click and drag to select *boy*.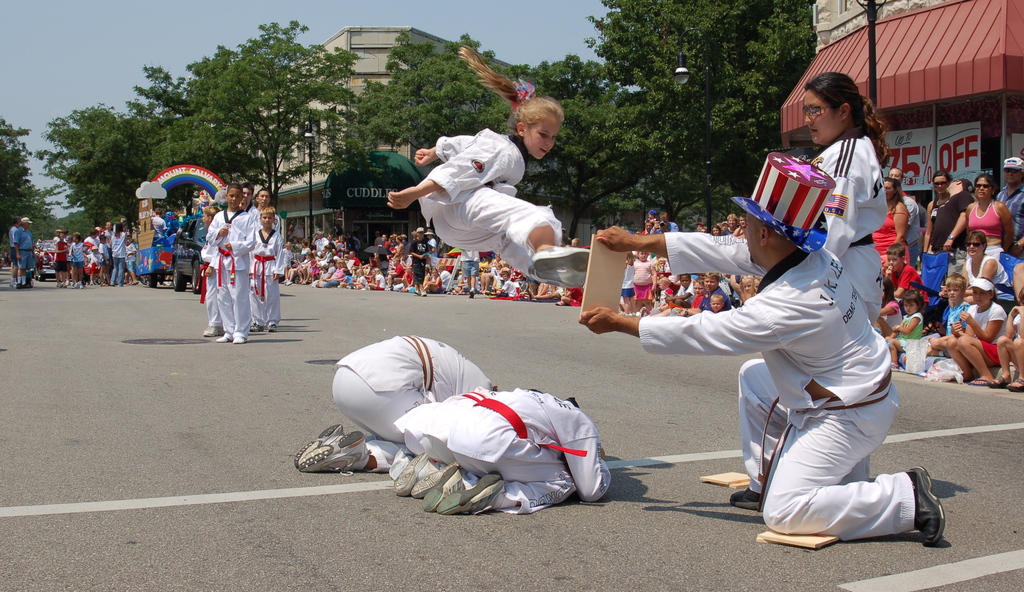
Selection: pyautogui.locateOnScreen(385, 257, 404, 290).
